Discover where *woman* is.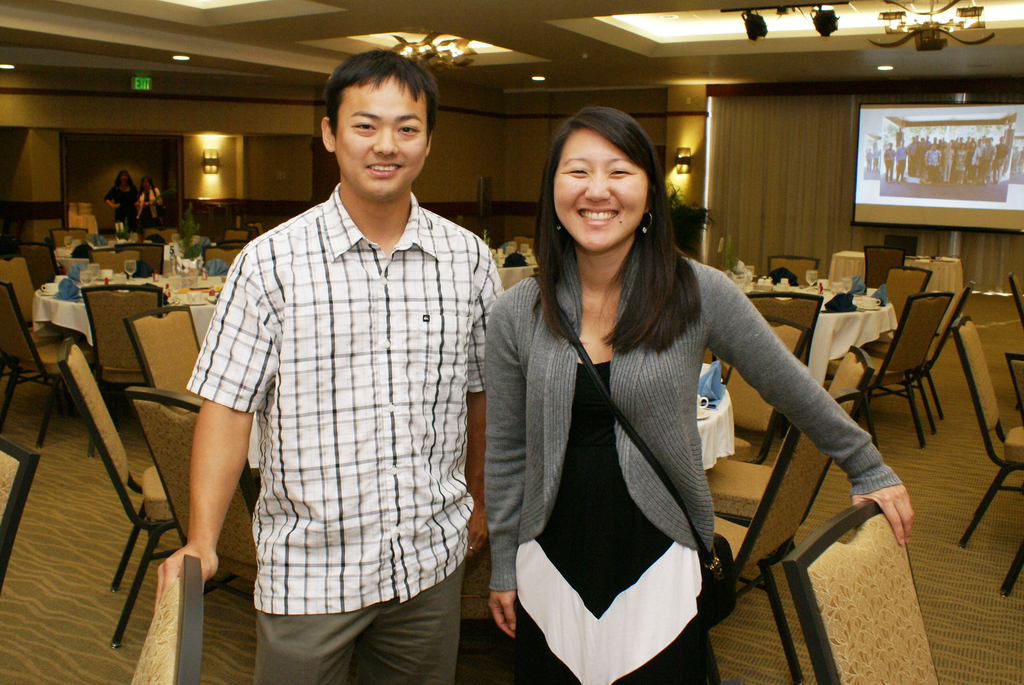
Discovered at x1=131, y1=169, x2=160, y2=230.
